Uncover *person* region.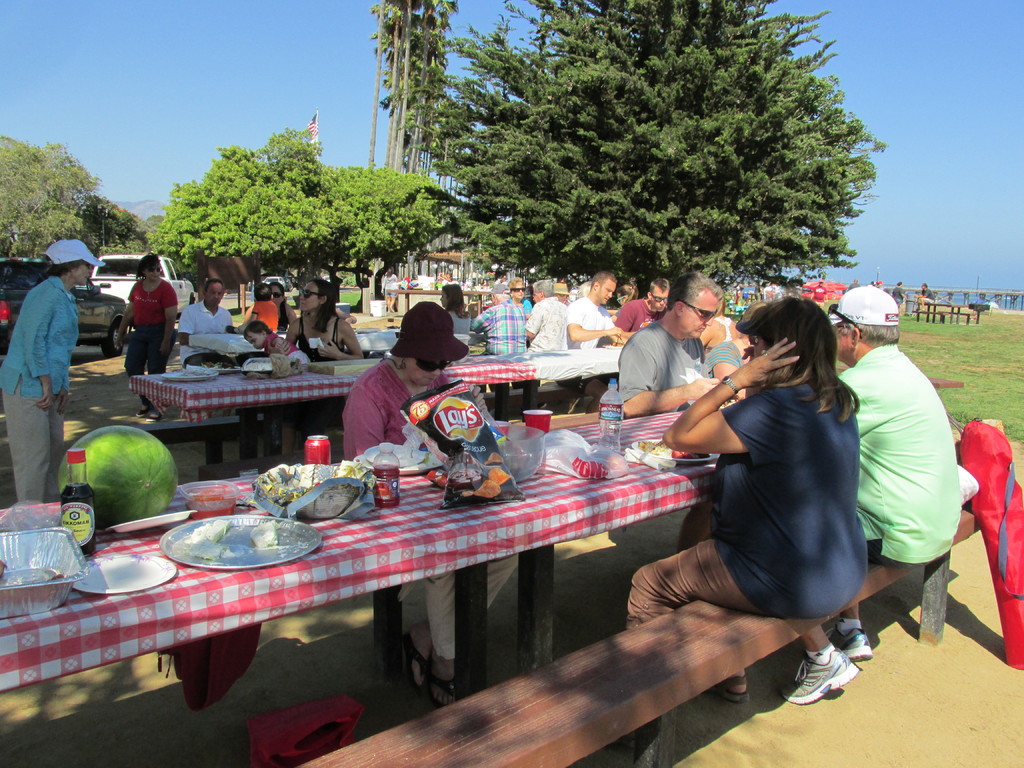
Uncovered: <bbox>614, 285, 639, 312</bbox>.
